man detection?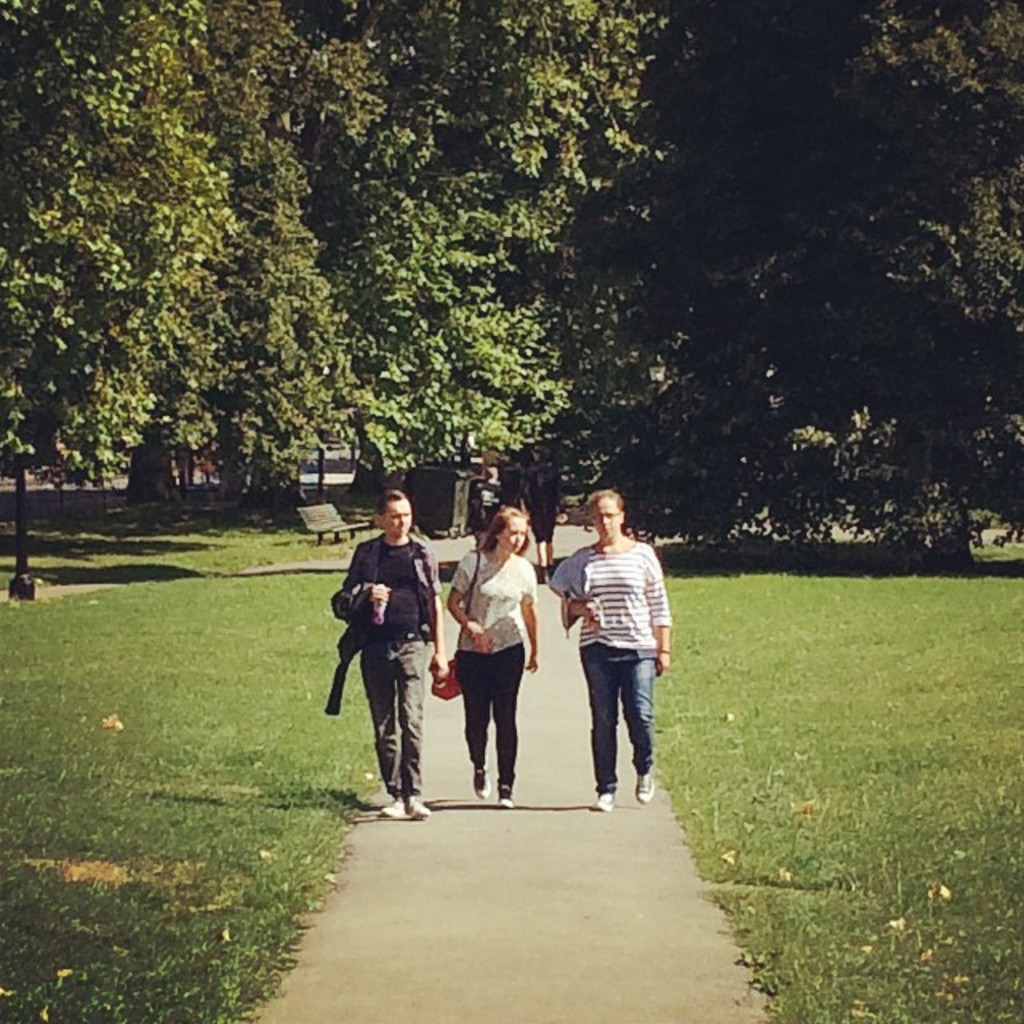
left=328, top=517, right=440, bottom=819
